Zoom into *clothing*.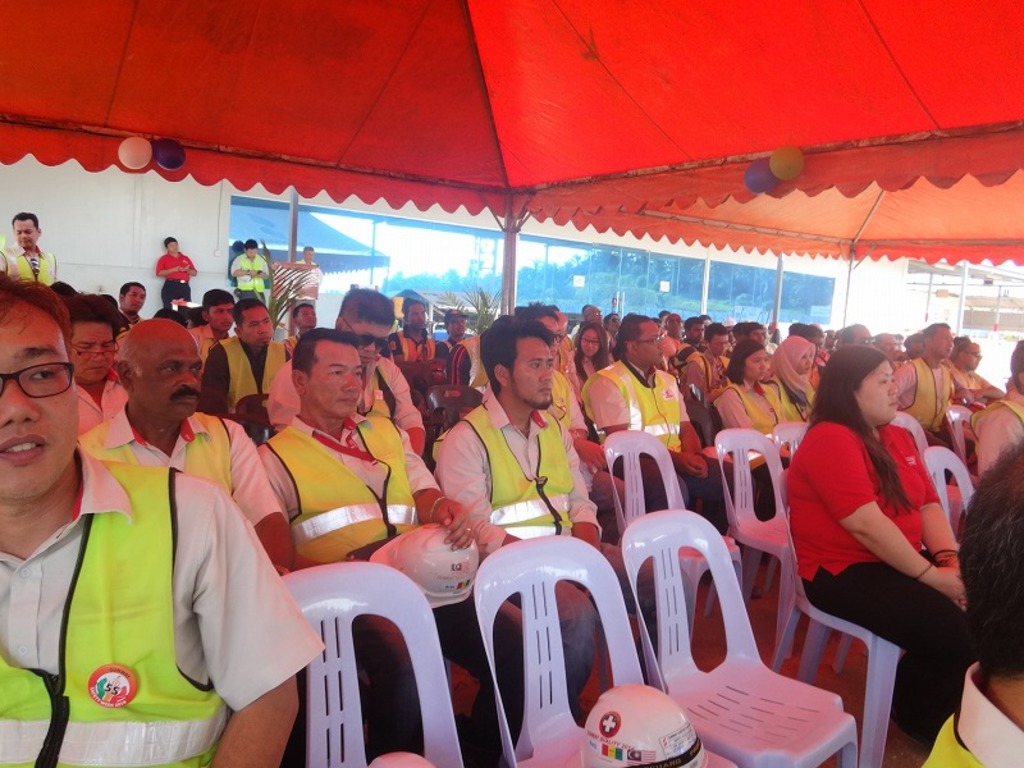
Zoom target: (left=0, top=244, right=63, bottom=285).
